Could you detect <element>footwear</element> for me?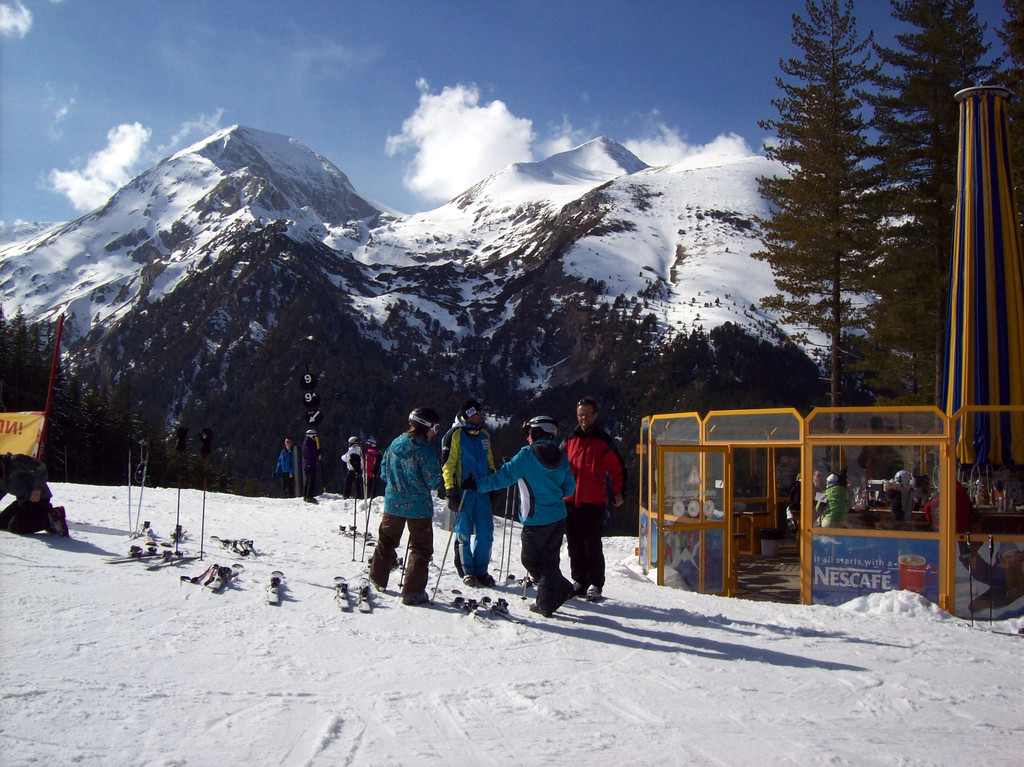
Detection result: {"x1": 464, "y1": 576, "x2": 474, "y2": 588}.
